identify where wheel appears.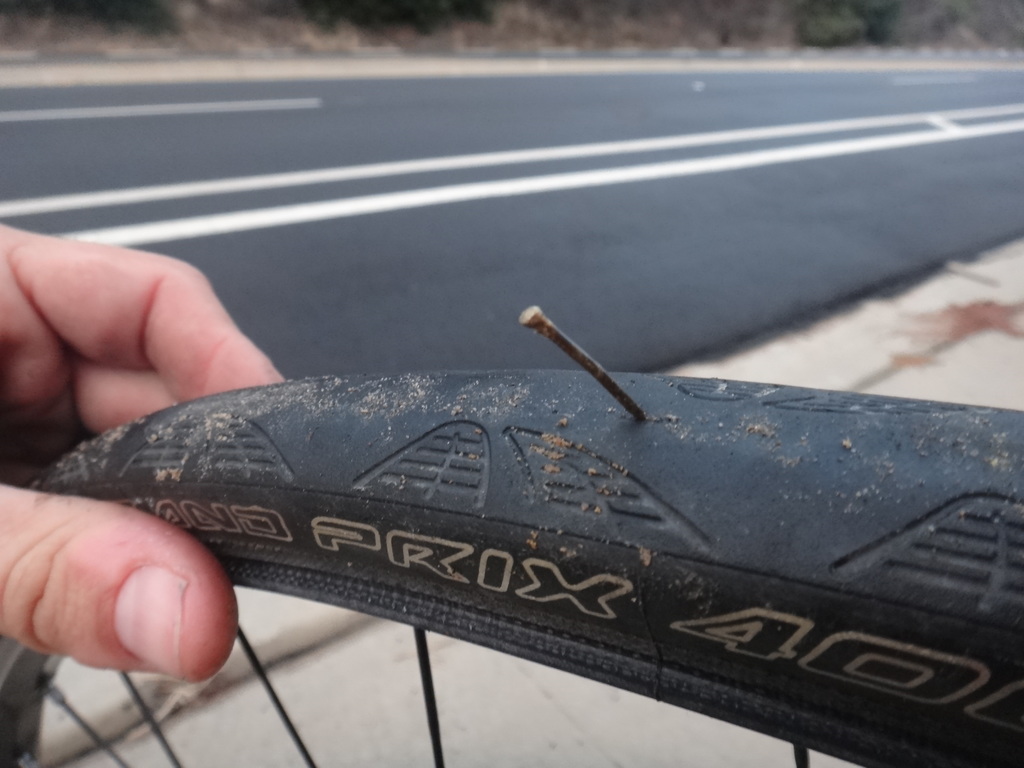
Appears at x1=8, y1=234, x2=1011, y2=747.
